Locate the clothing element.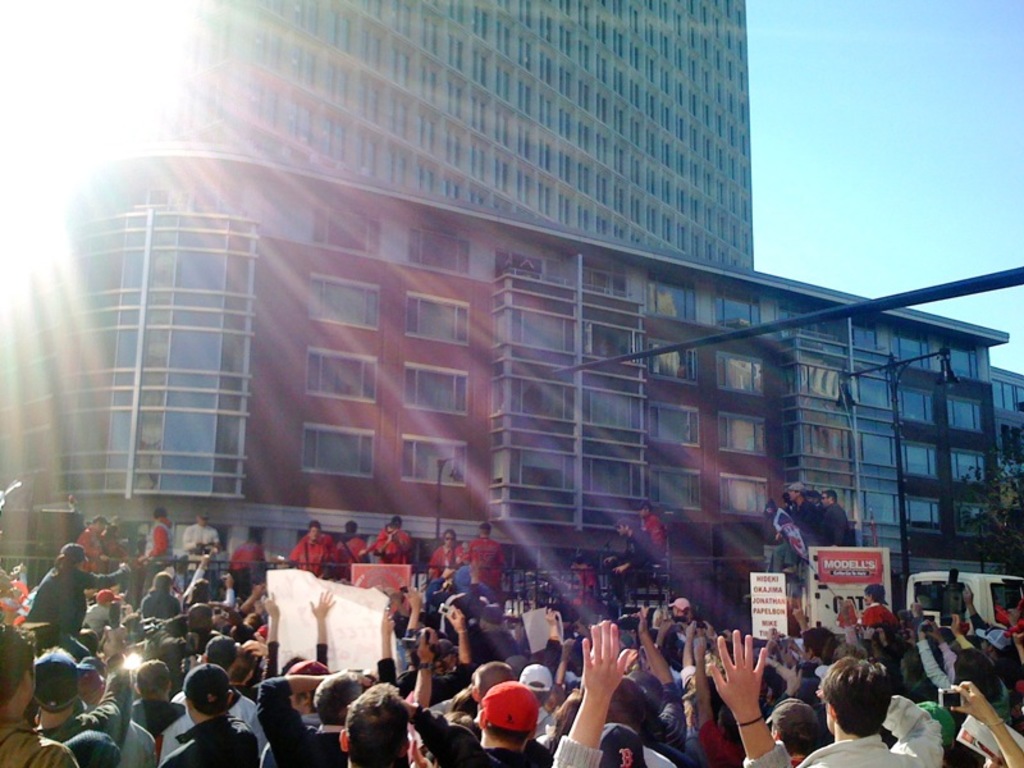
Element bbox: left=635, top=512, right=669, bottom=558.
